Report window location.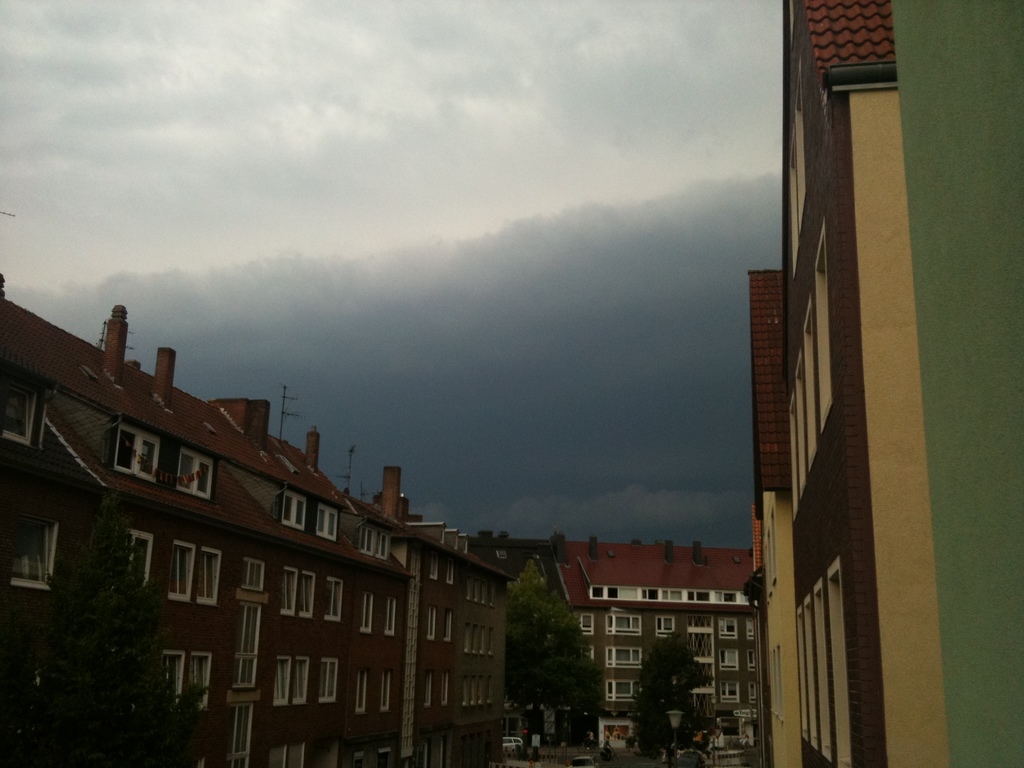
Report: <bbox>358, 669, 369, 712</bbox>.
